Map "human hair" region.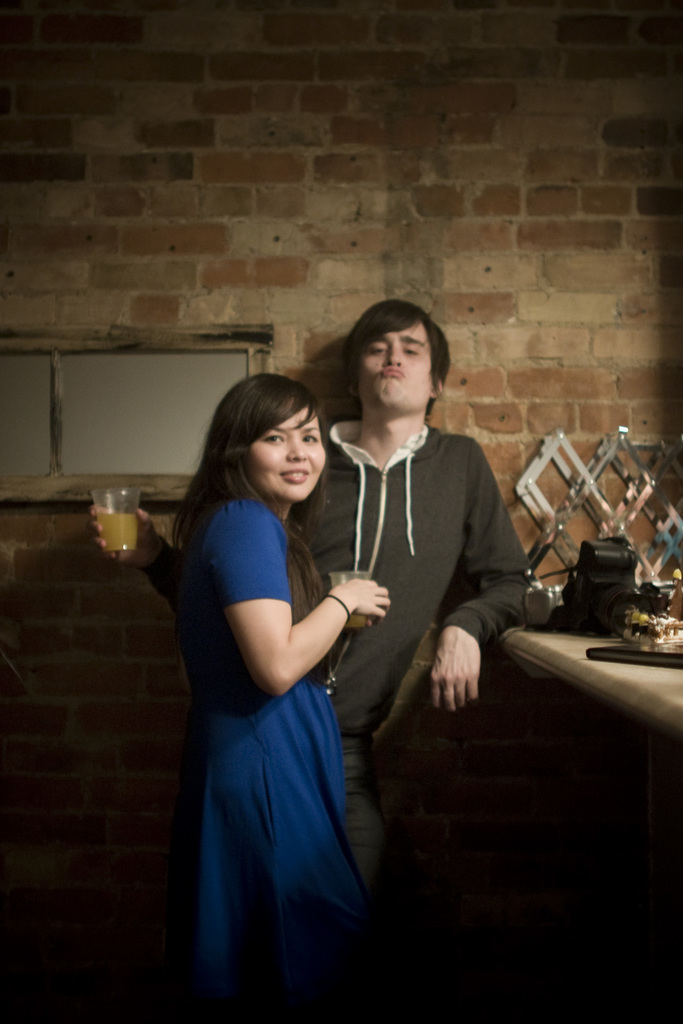
Mapped to box=[343, 296, 448, 420].
